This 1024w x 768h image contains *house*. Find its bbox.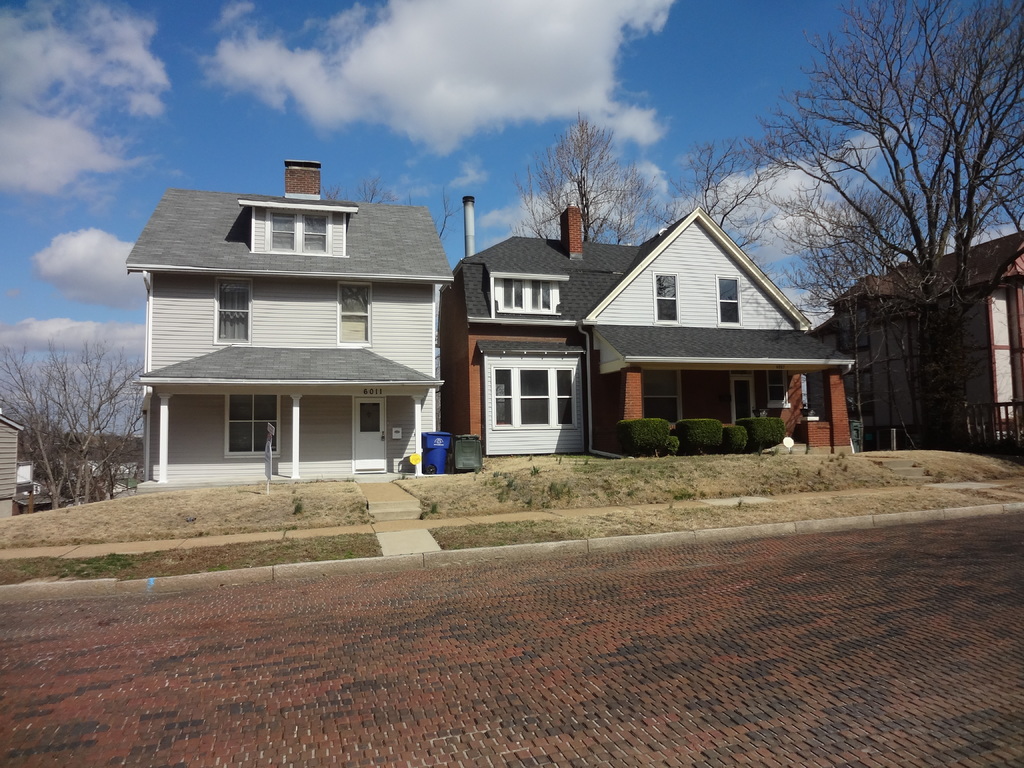
region(447, 218, 608, 435).
